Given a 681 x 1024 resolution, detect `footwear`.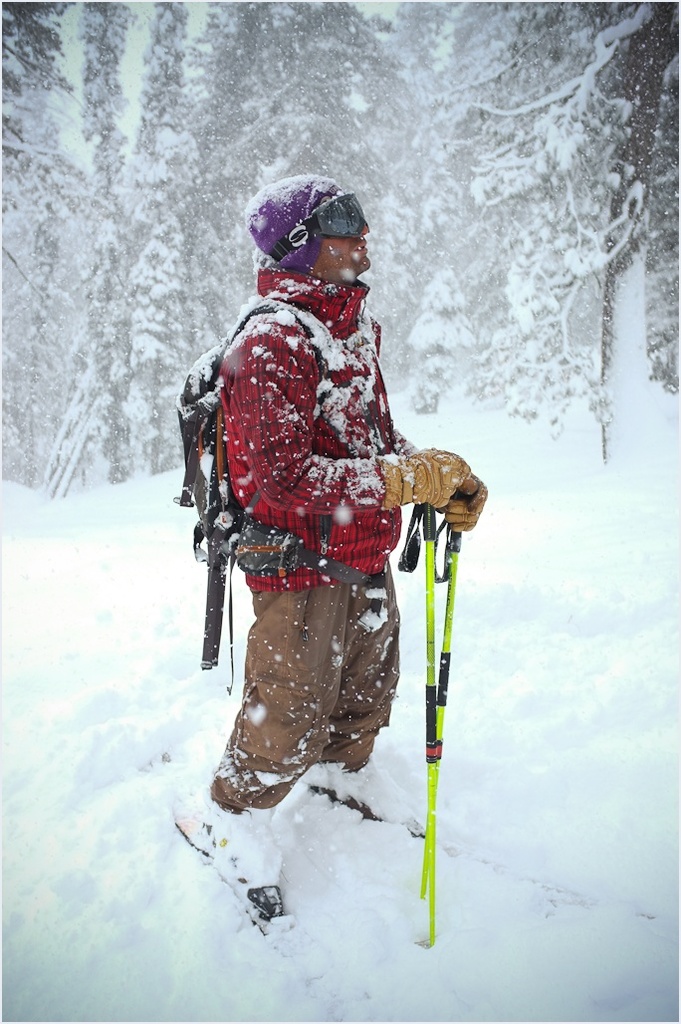
bbox(164, 793, 280, 939).
